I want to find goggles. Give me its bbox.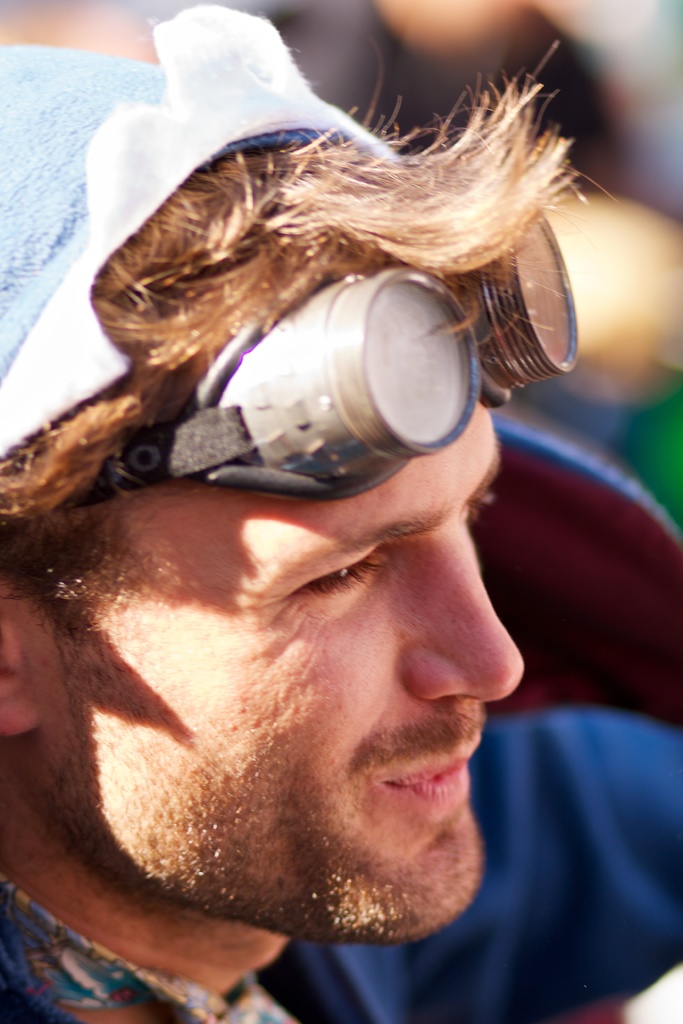
locate(58, 202, 580, 502).
